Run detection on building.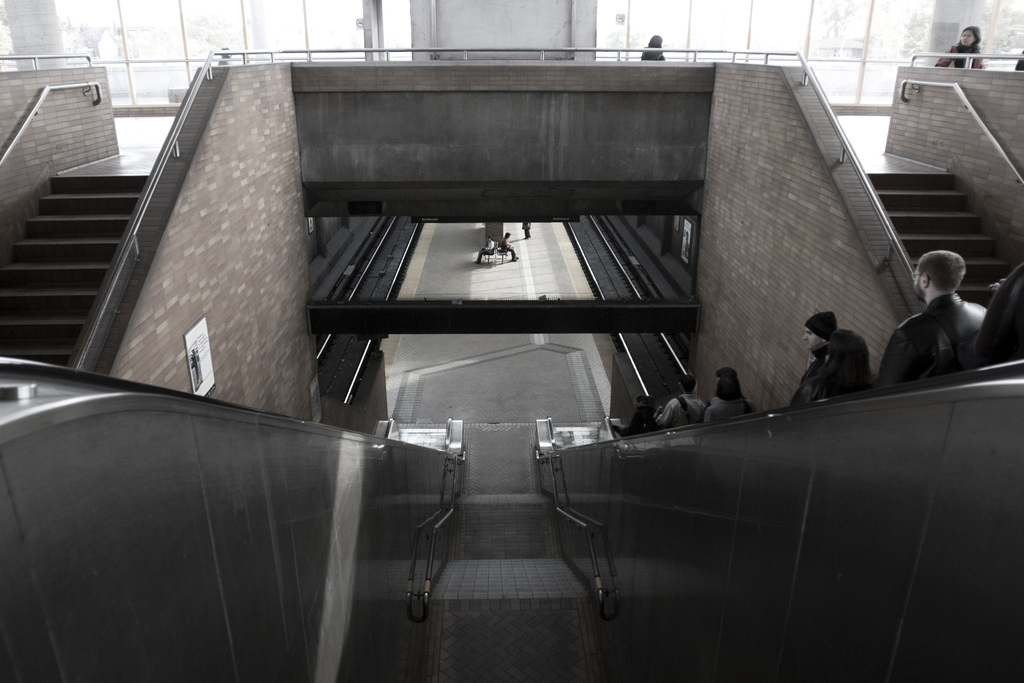
Result: 0, 0, 1023, 682.
